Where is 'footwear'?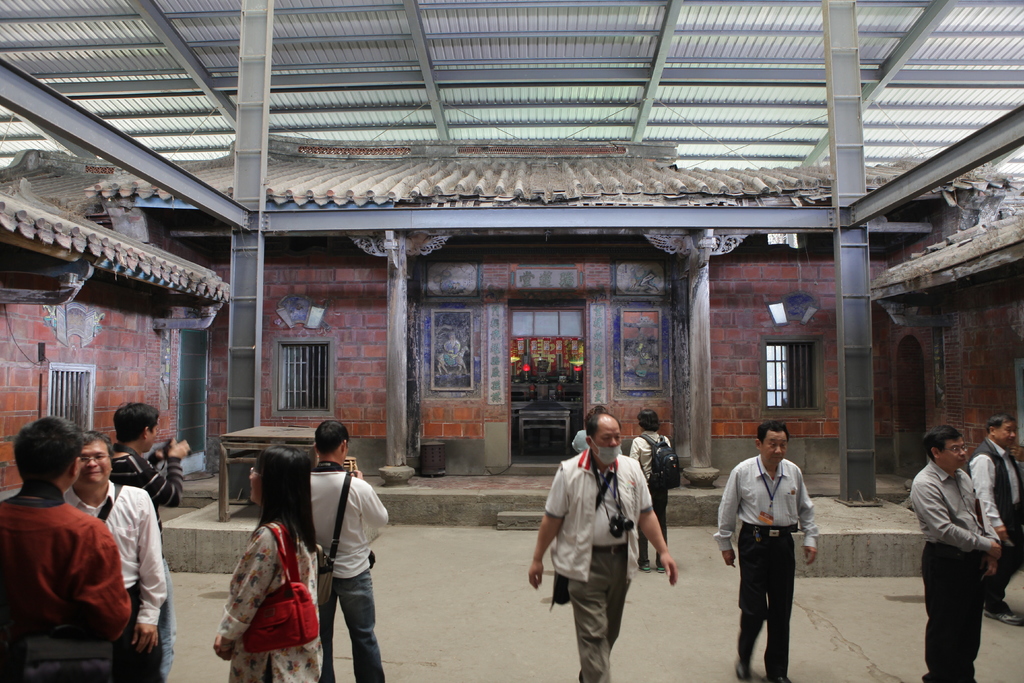
bbox(657, 565, 668, 574).
